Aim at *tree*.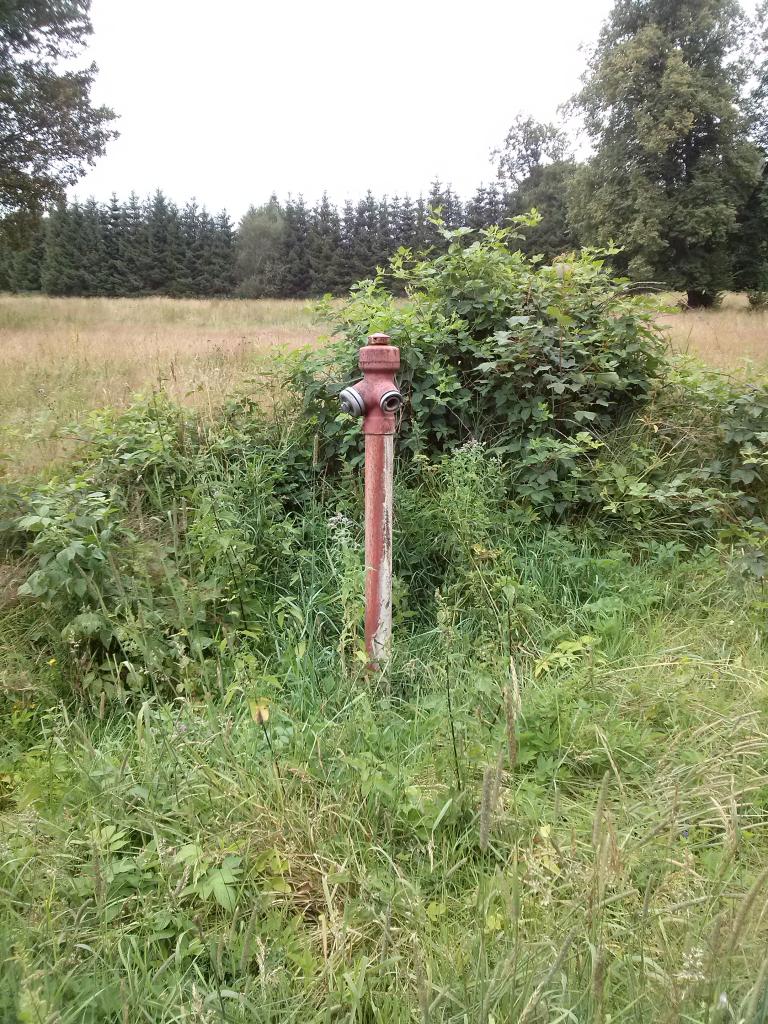
Aimed at crop(348, 181, 385, 302).
